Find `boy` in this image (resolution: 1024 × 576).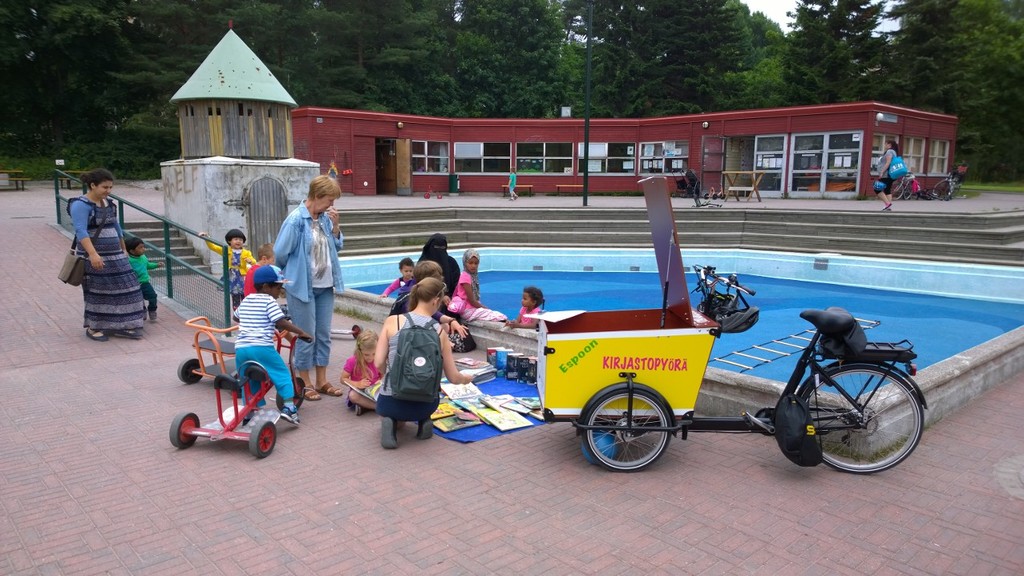
rect(127, 237, 167, 318).
